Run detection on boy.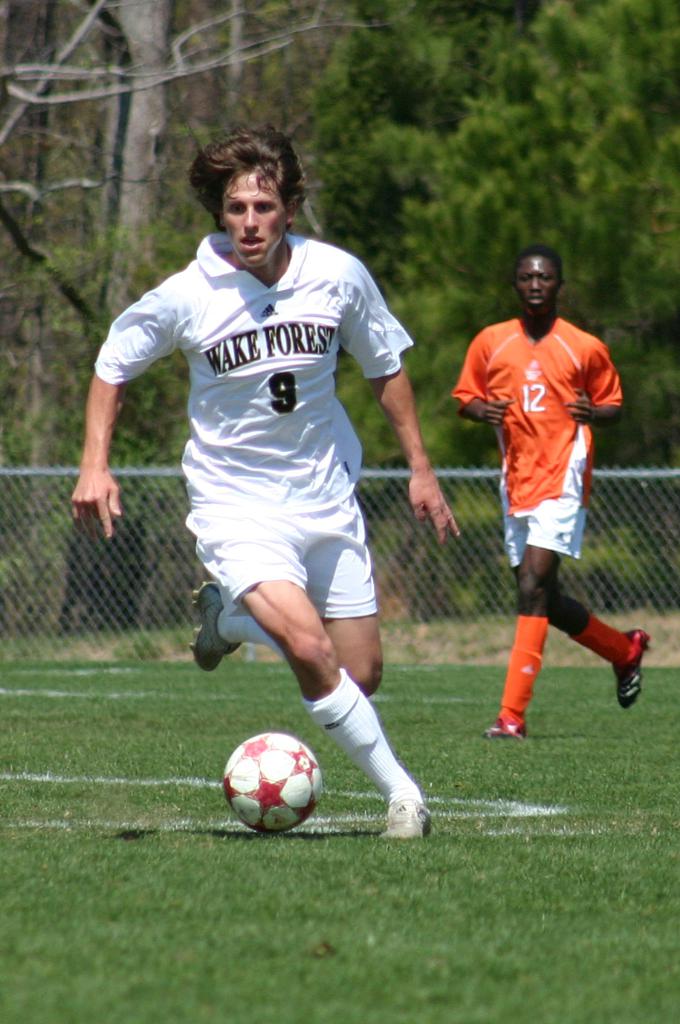
Result: box(65, 129, 464, 853).
